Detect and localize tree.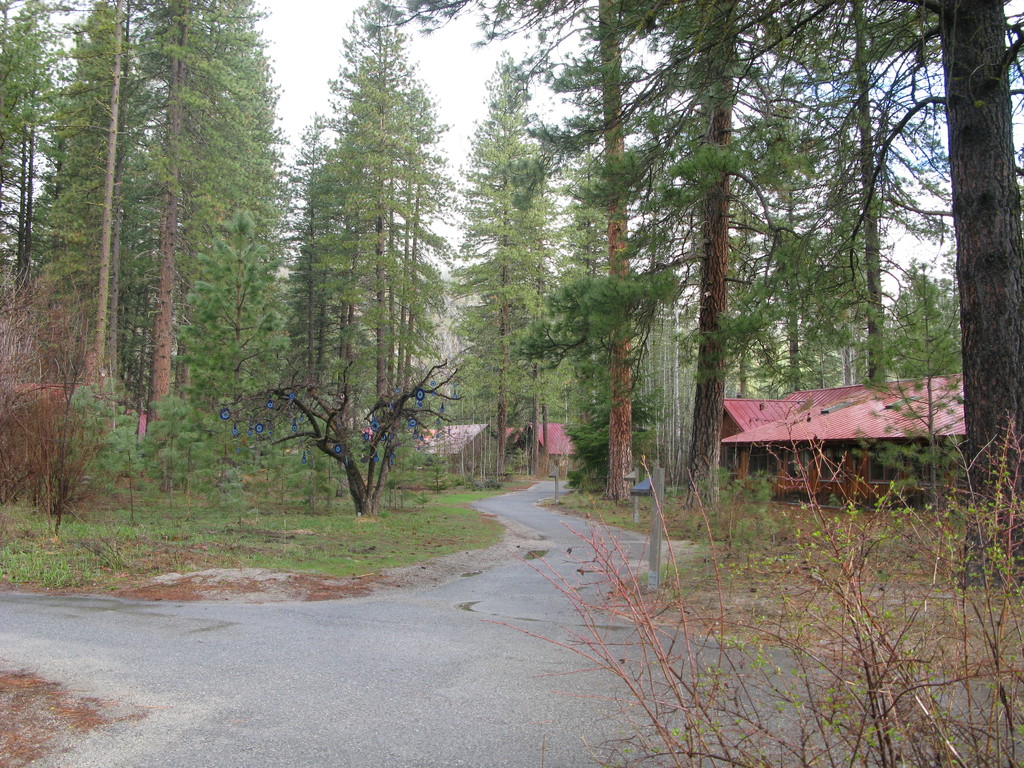
Localized at (left=880, top=261, right=961, bottom=509).
